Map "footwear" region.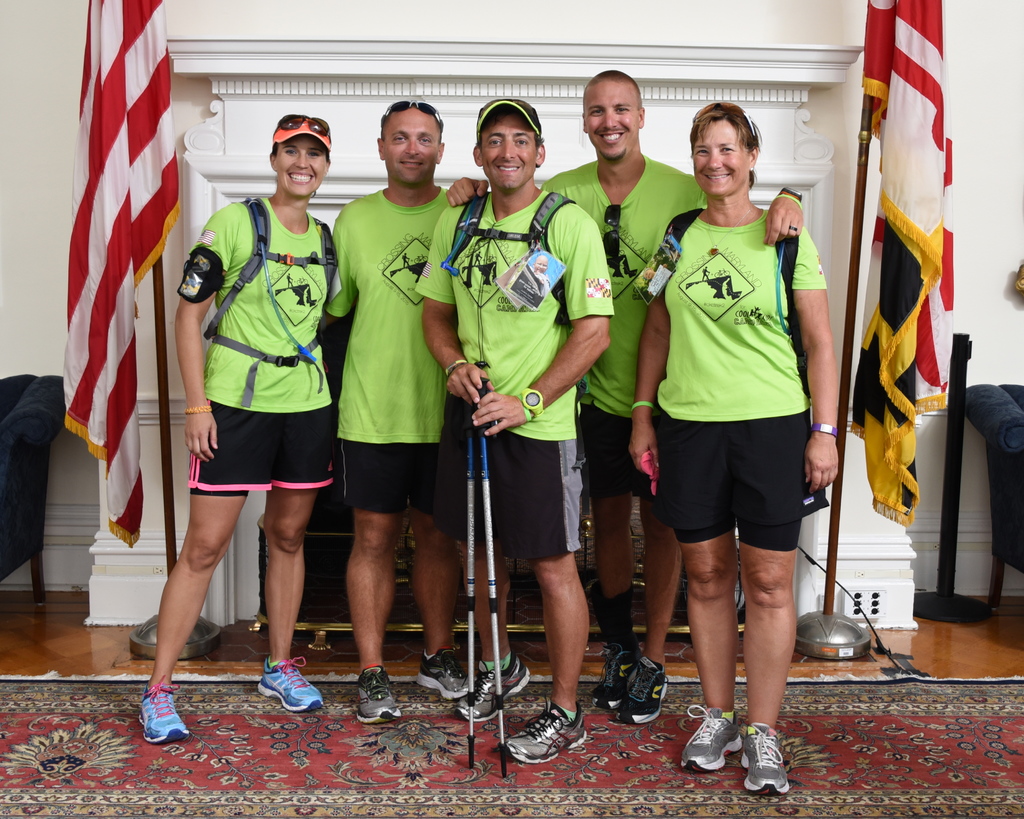
Mapped to region(742, 725, 801, 801).
